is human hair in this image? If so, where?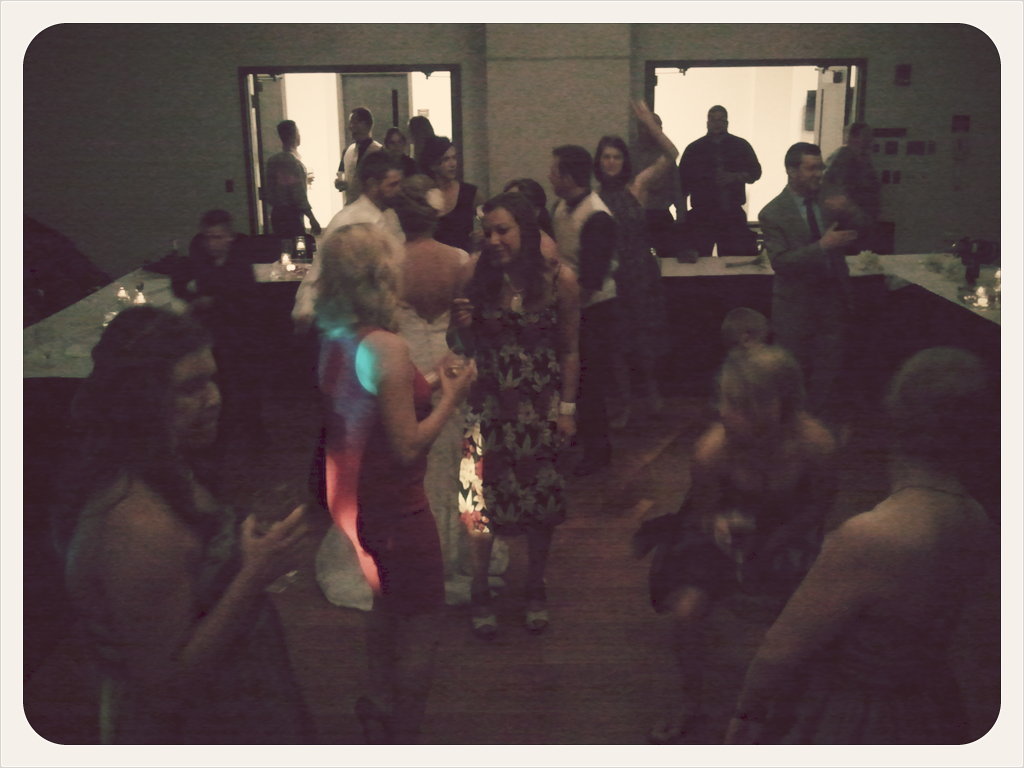
Yes, at [554,146,593,195].
